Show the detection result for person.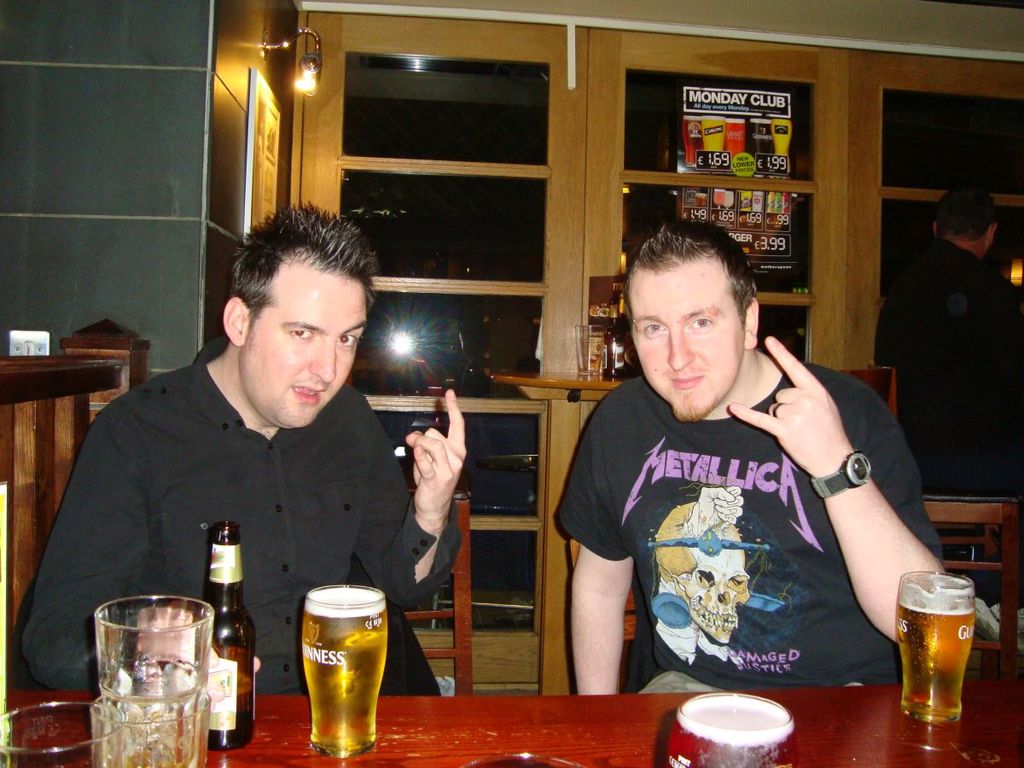
l=25, t=201, r=470, b=701.
